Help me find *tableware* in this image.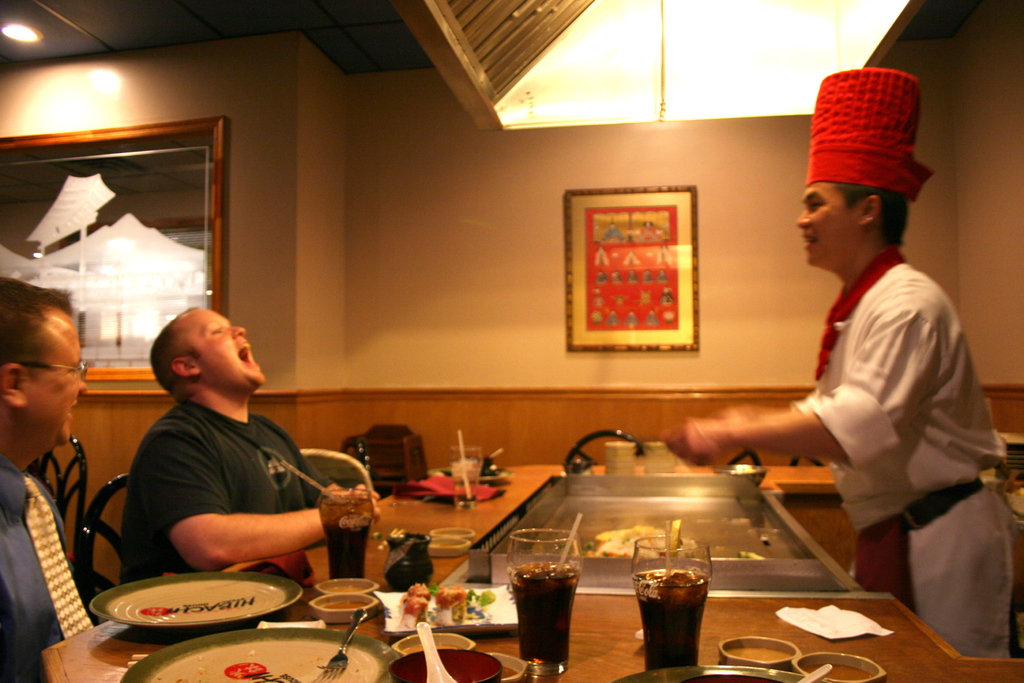
Found it: x1=644, y1=436, x2=673, y2=475.
